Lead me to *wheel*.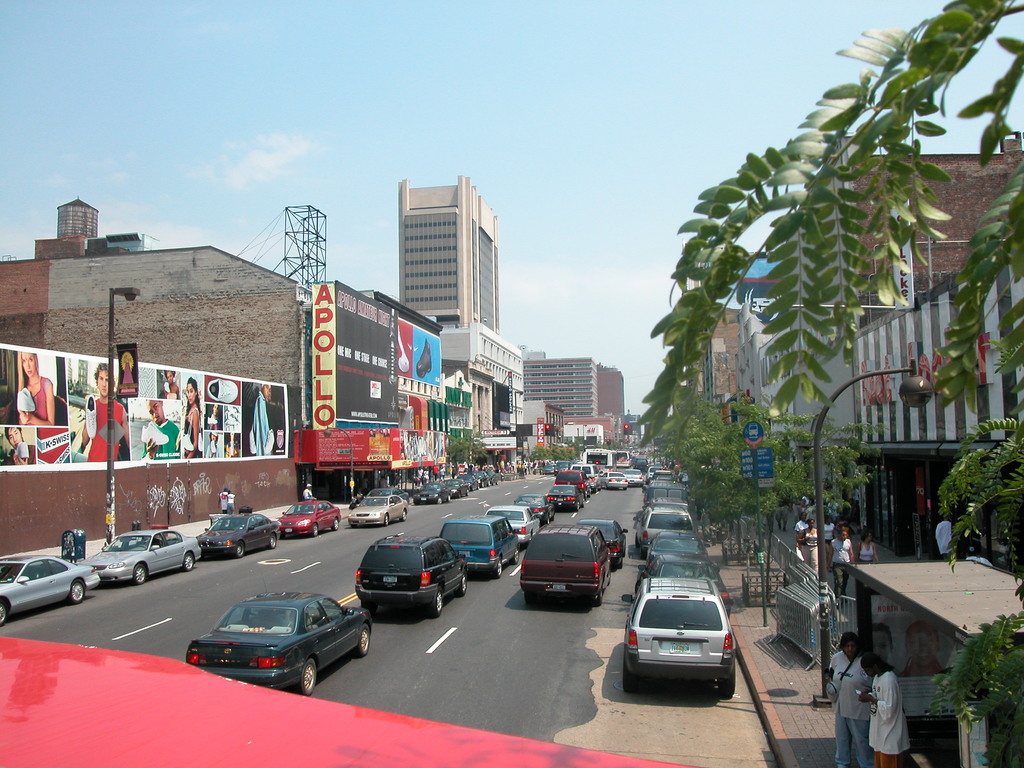
Lead to pyautogui.locateOnScreen(493, 557, 501, 577).
